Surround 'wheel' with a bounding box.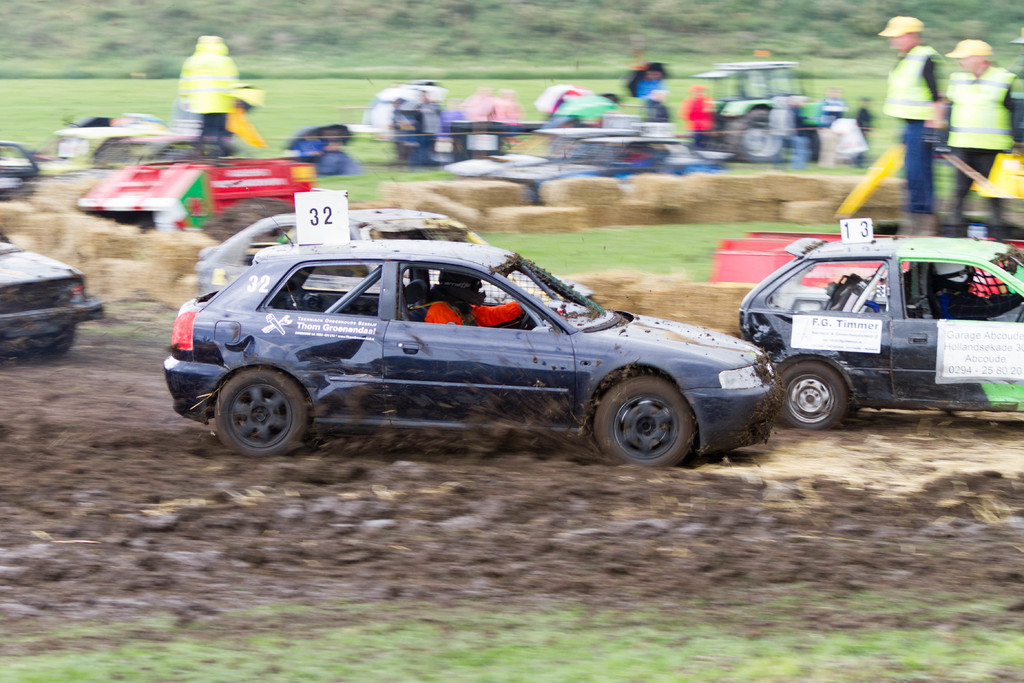
box=[594, 374, 695, 470].
